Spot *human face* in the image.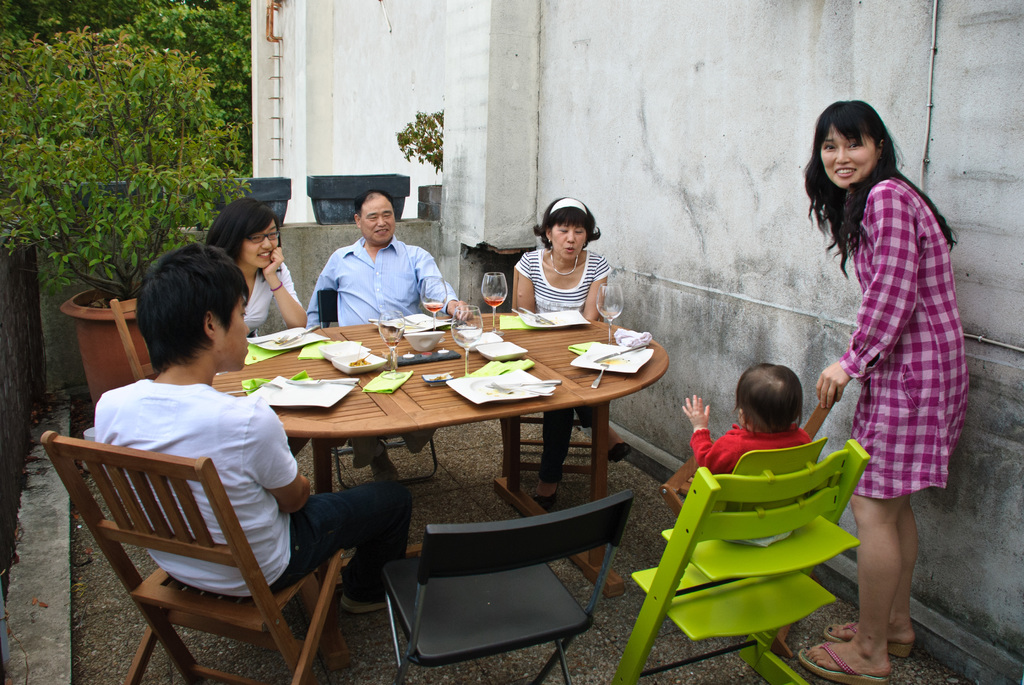
*human face* found at 216/294/249/371.
